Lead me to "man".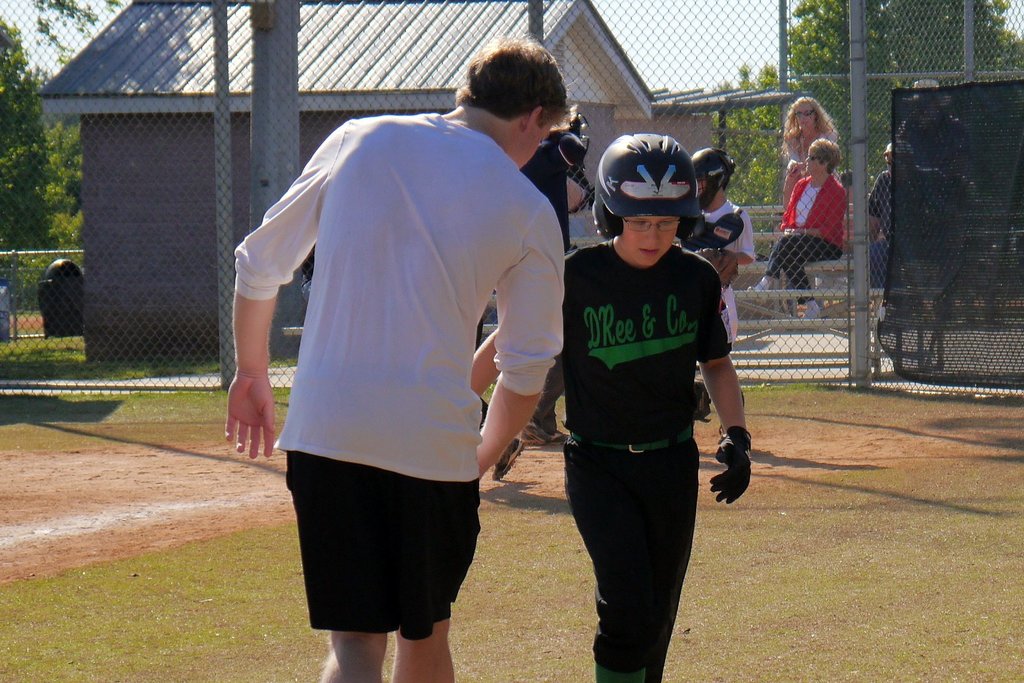
Lead to [left=222, top=58, right=578, bottom=668].
